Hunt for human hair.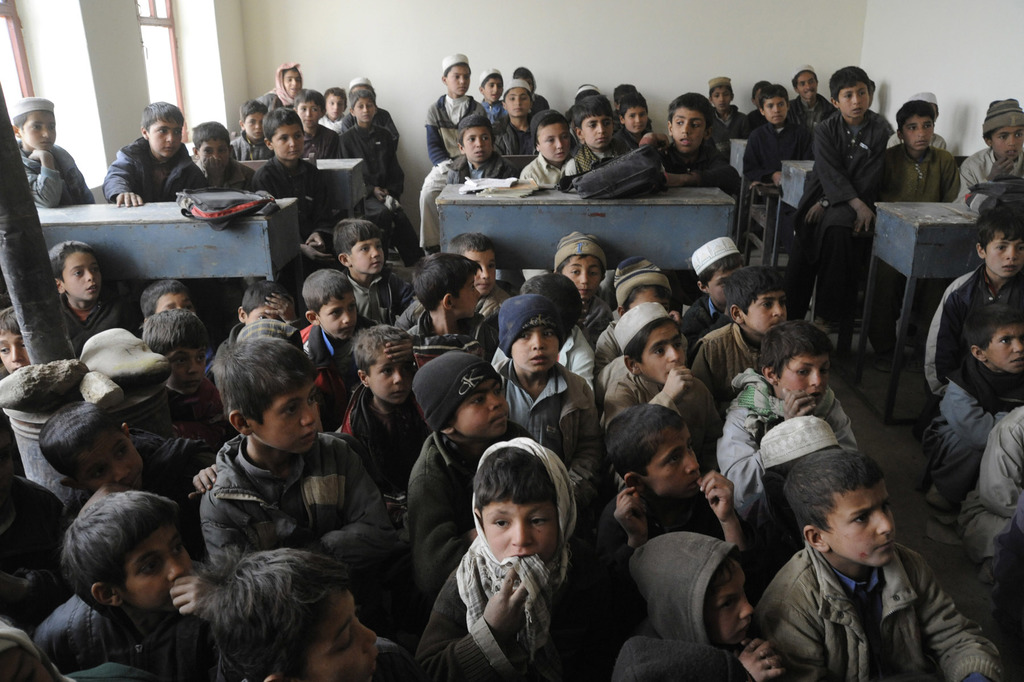
Hunted down at (left=58, top=493, right=194, bottom=598).
